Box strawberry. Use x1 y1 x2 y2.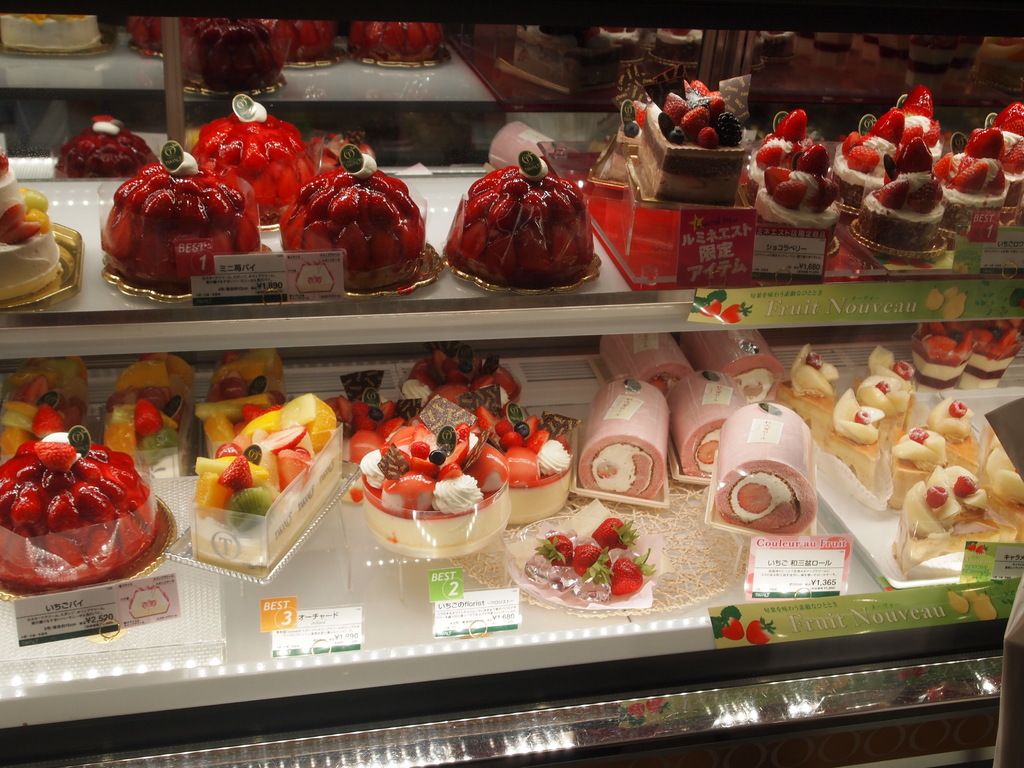
756 145 783 169.
